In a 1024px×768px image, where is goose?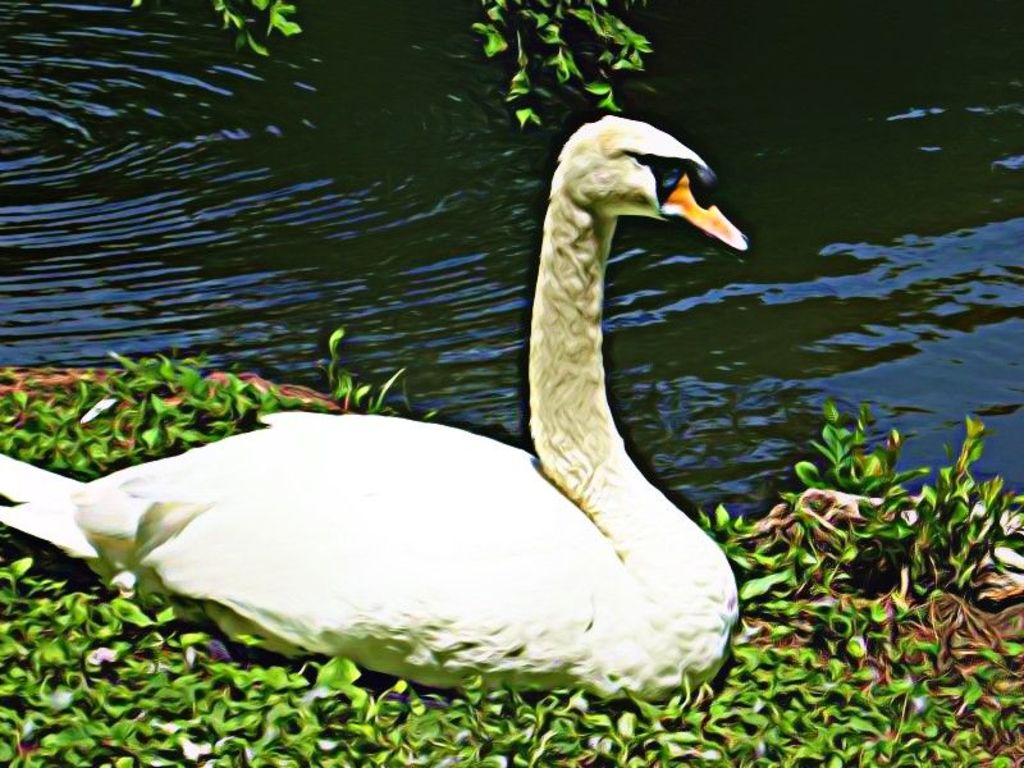
l=3, t=115, r=746, b=708.
